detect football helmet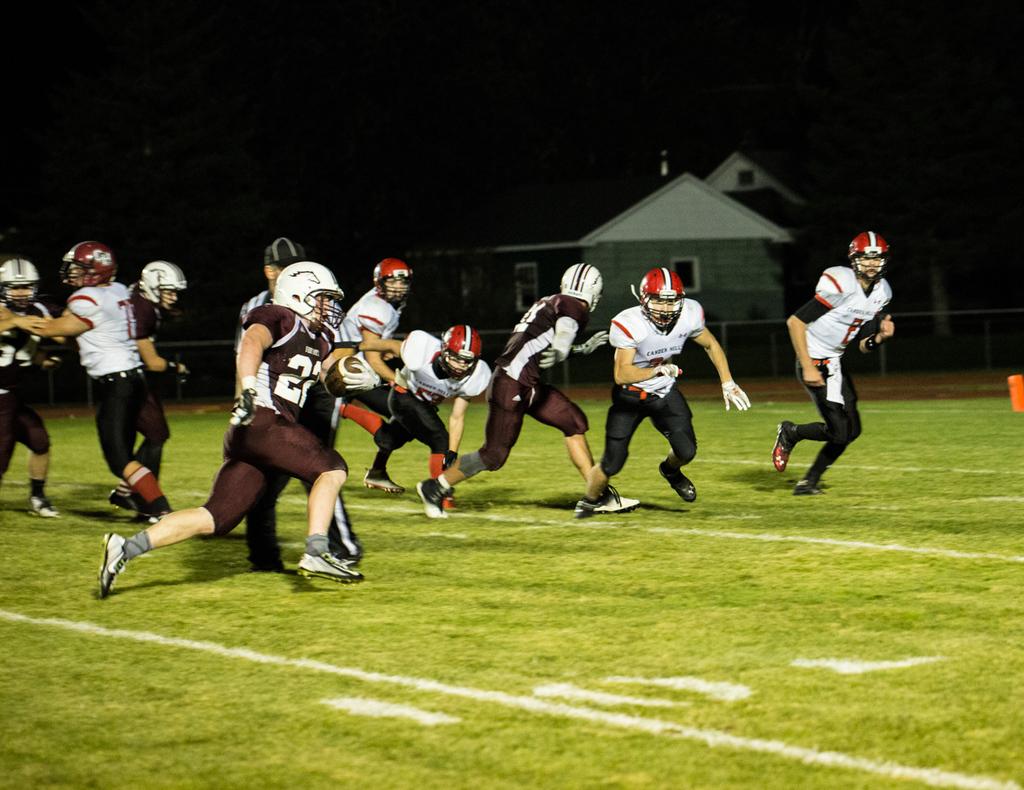
[138, 257, 188, 311]
